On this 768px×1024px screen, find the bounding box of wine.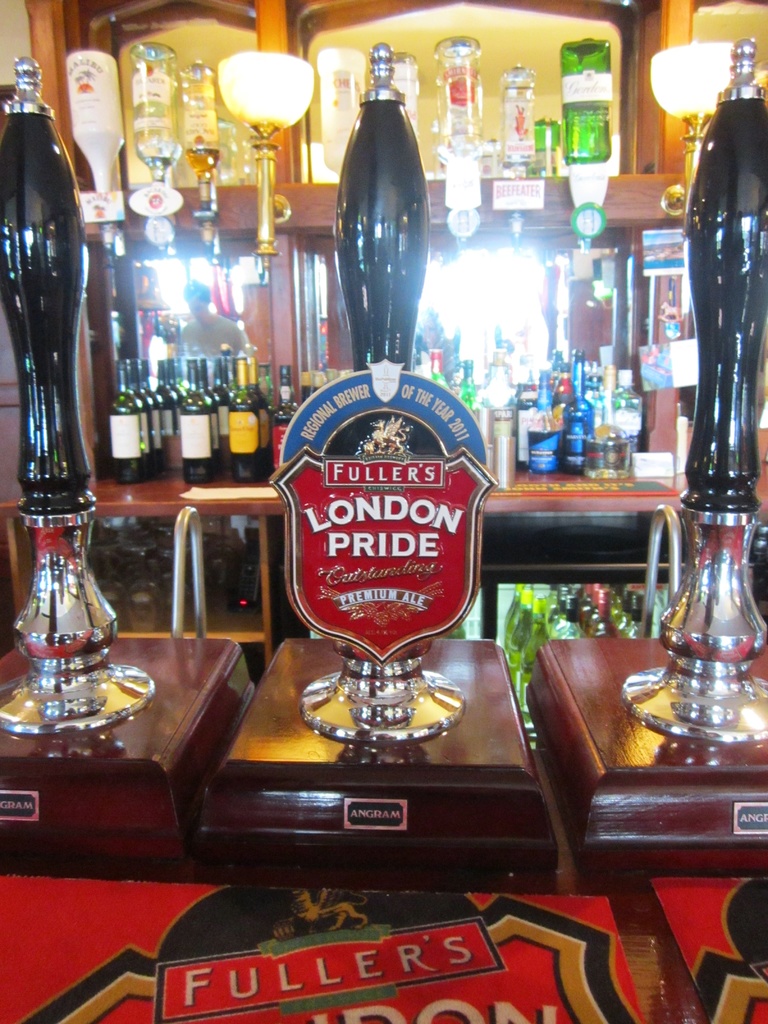
Bounding box: region(111, 359, 138, 481).
